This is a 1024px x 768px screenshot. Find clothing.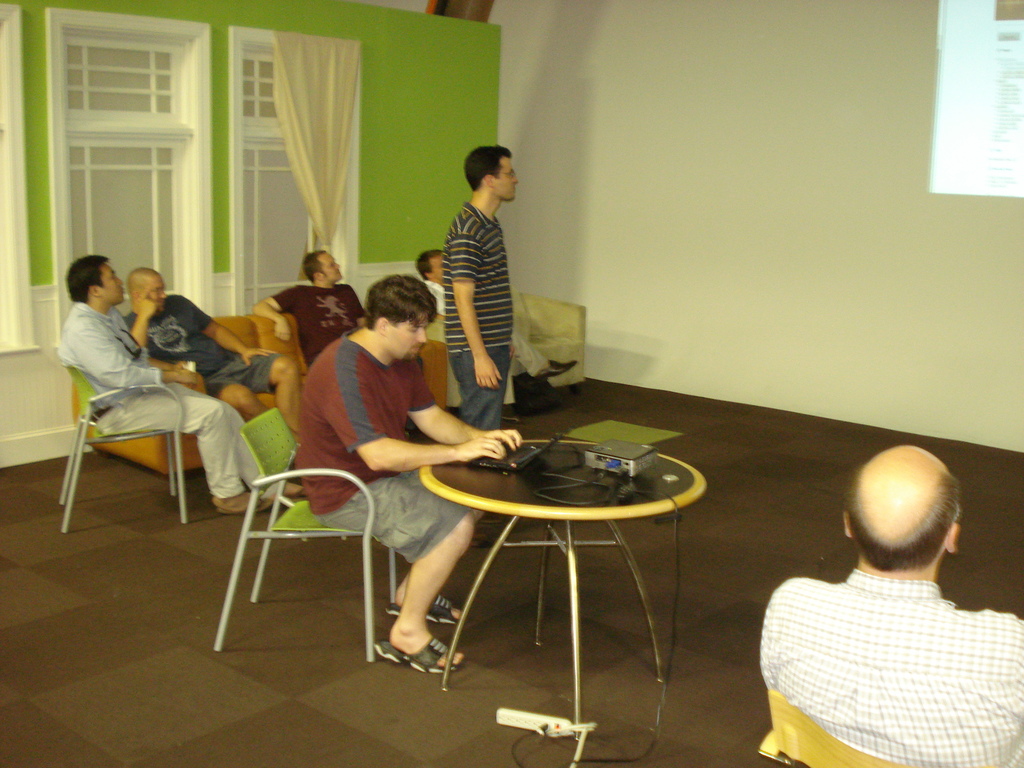
Bounding box: (67, 302, 266, 497).
